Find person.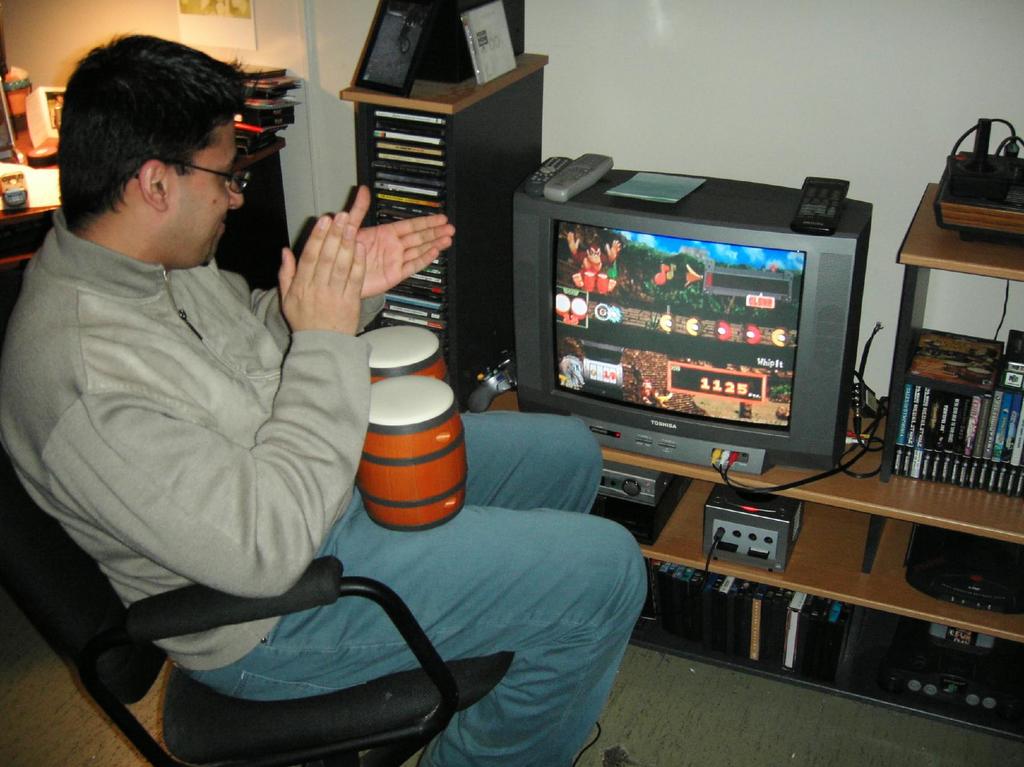
locate(60, 22, 510, 724).
